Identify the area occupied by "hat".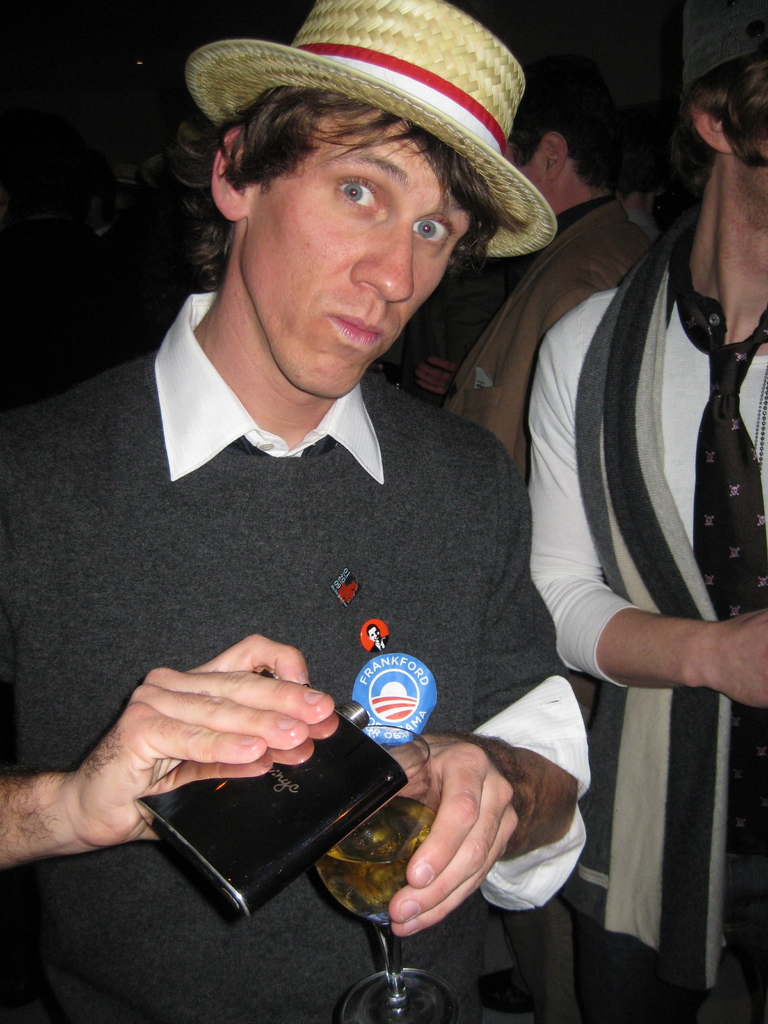
Area: (left=184, top=0, right=558, bottom=255).
